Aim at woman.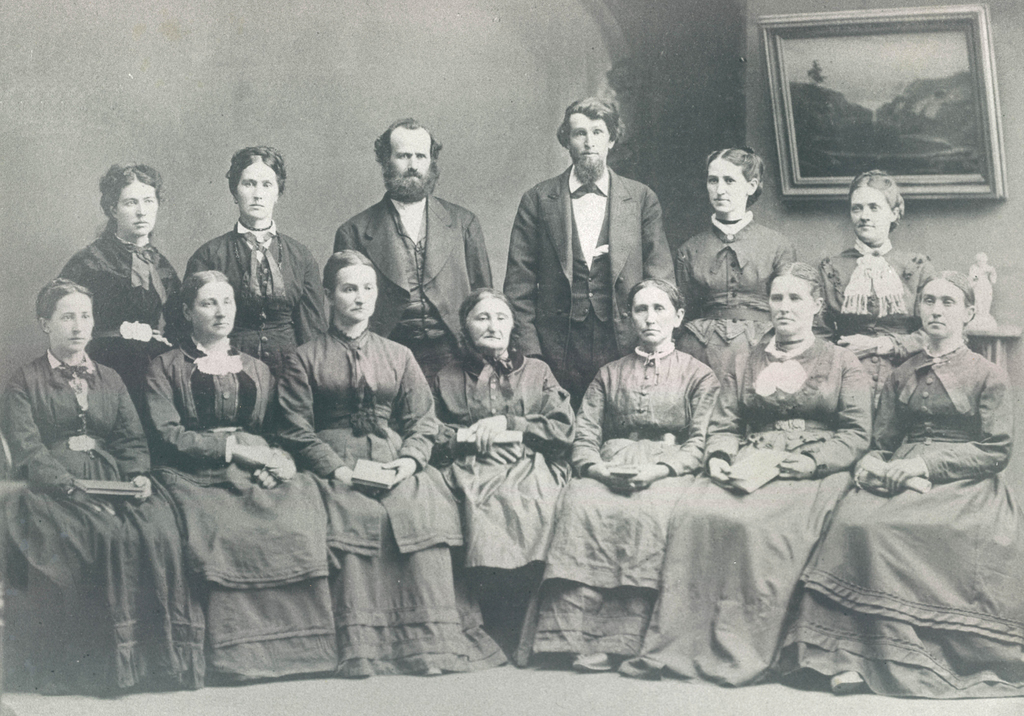
Aimed at left=0, top=272, right=215, bottom=696.
